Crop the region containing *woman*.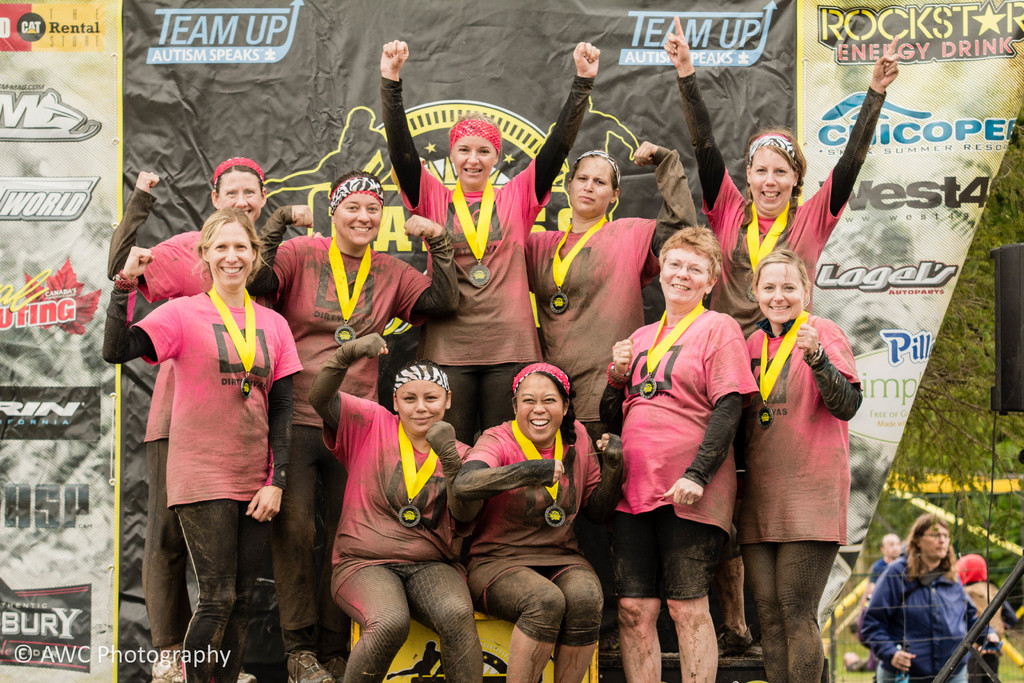
Crop region: 733 216 872 666.
